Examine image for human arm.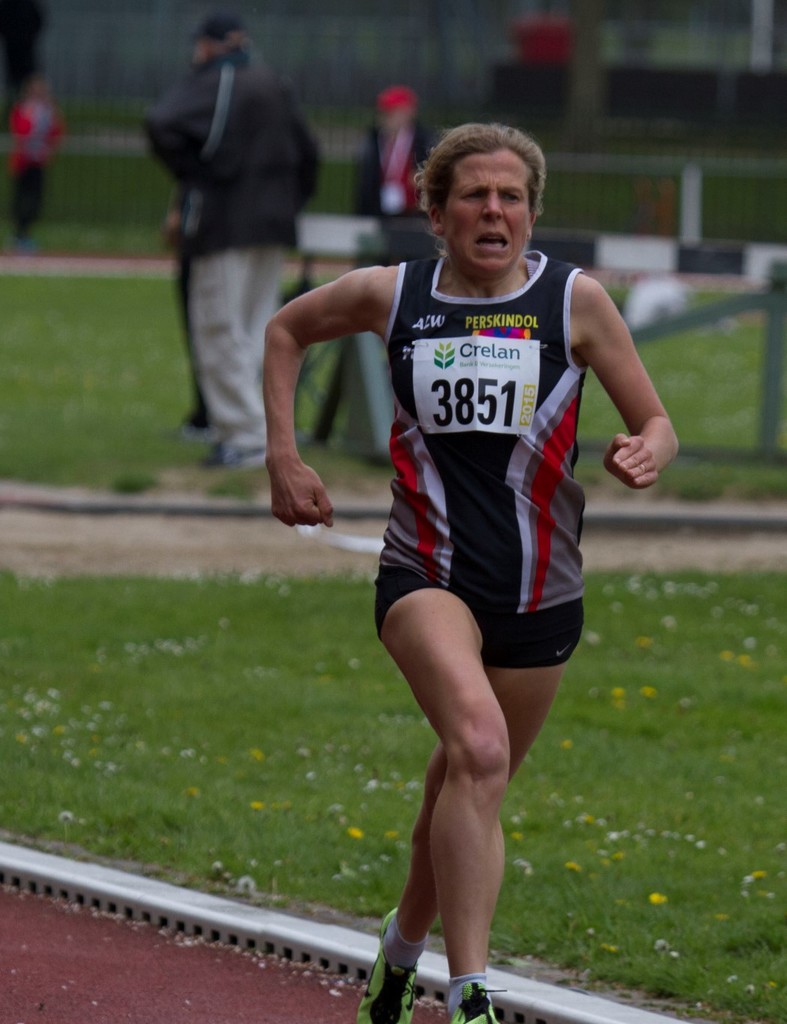
Examination result: (x1=576, y1=273, x2=693, y2=520).
